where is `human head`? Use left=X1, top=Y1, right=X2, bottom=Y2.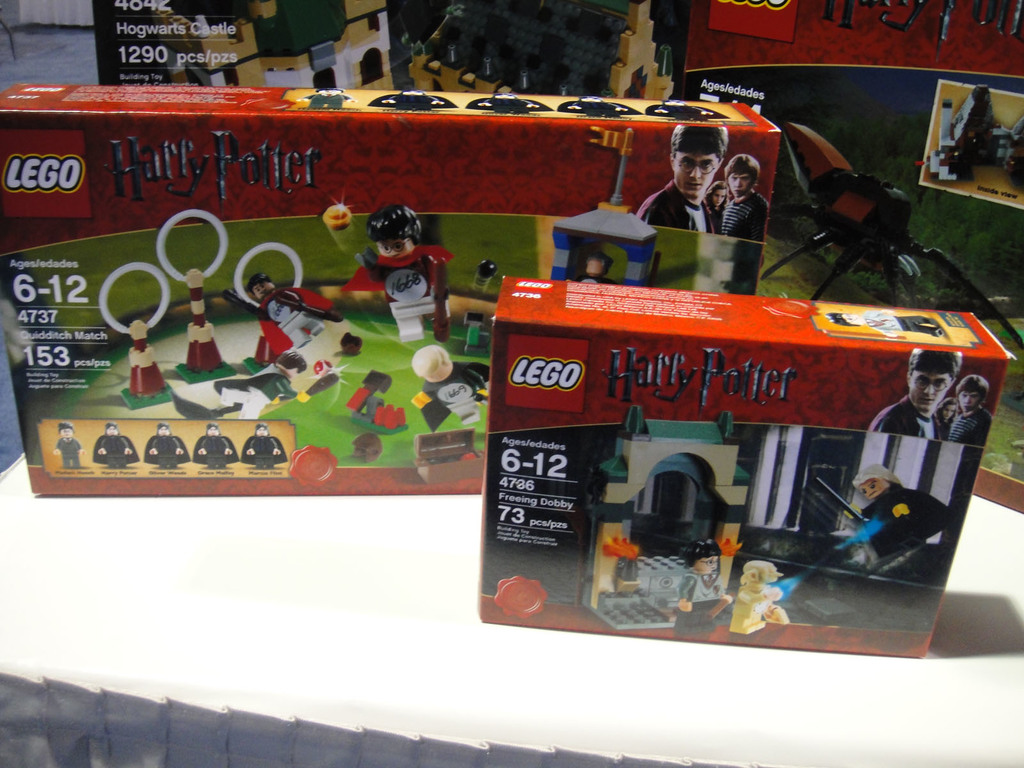
left=707, top=182, right=720, bottom=212.
